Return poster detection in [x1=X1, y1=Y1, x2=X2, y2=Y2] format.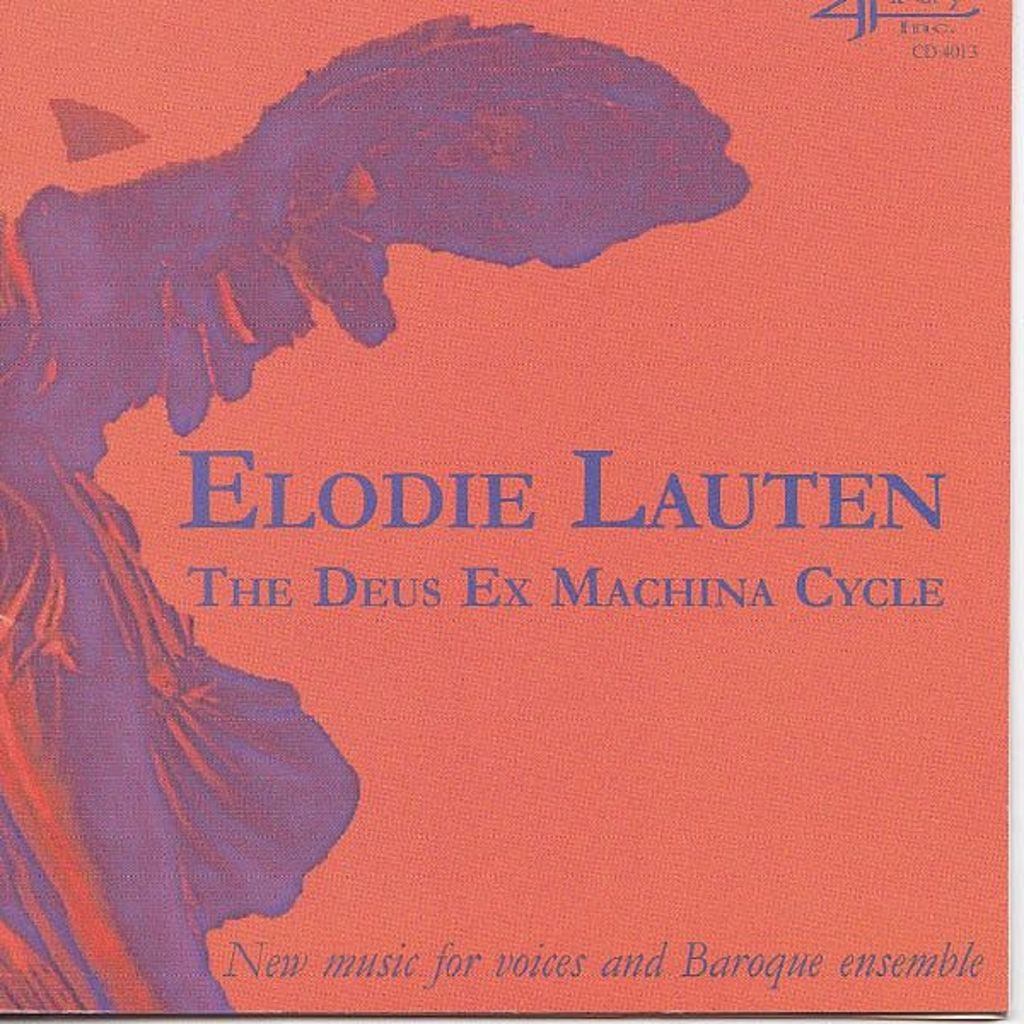
[x1=0, y1=0, x2=1015, y2=1022].
